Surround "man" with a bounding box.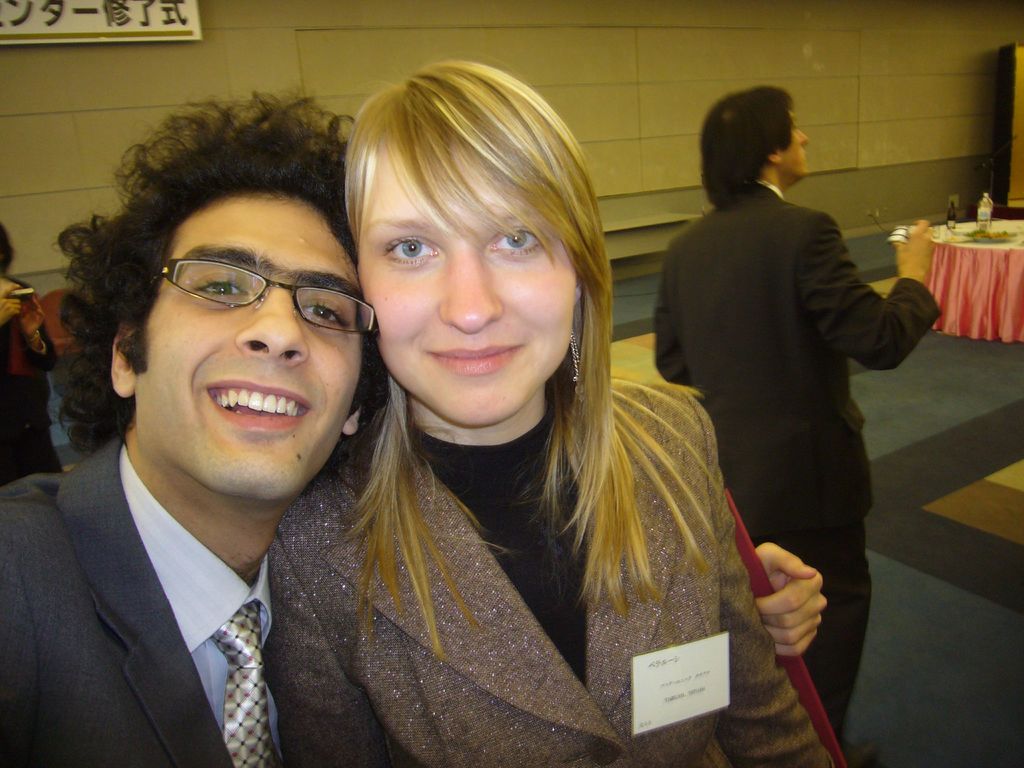
bbox=(650, 80, 931, 742).
